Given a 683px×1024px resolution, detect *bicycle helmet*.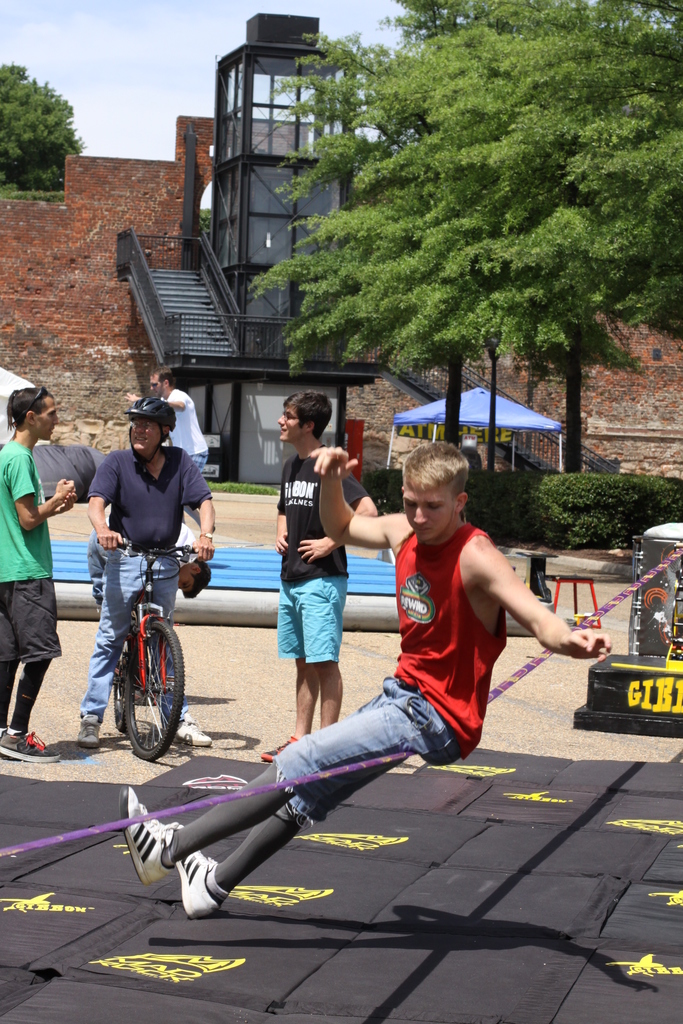
<bbox>130, 398, 174, 424</bbox>.
